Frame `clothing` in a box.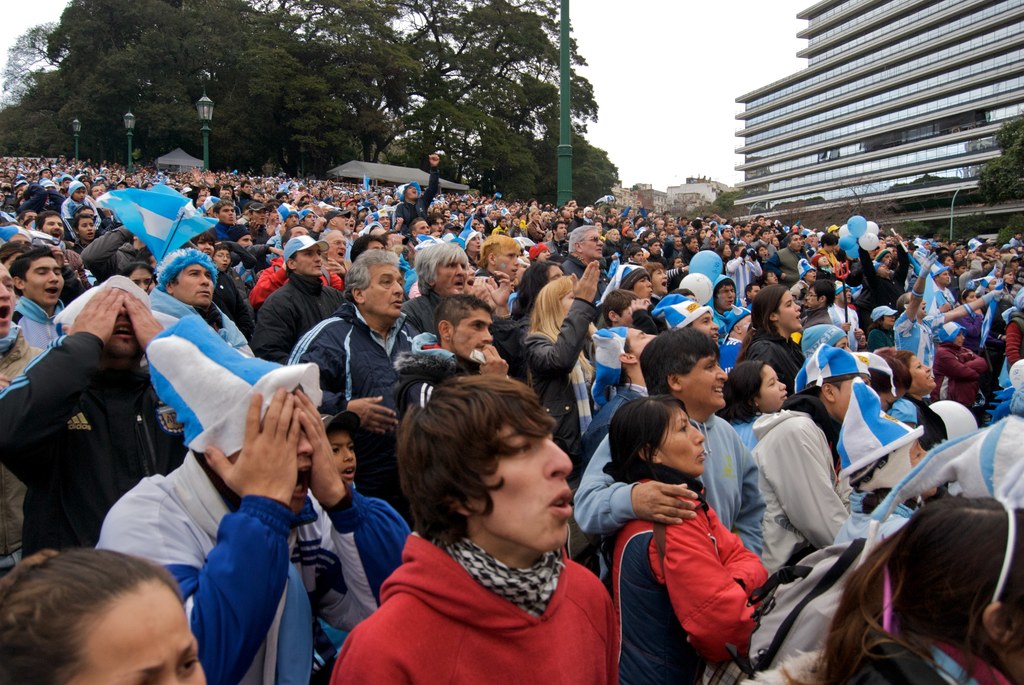
bbox=[811, 243, 844, 271].
